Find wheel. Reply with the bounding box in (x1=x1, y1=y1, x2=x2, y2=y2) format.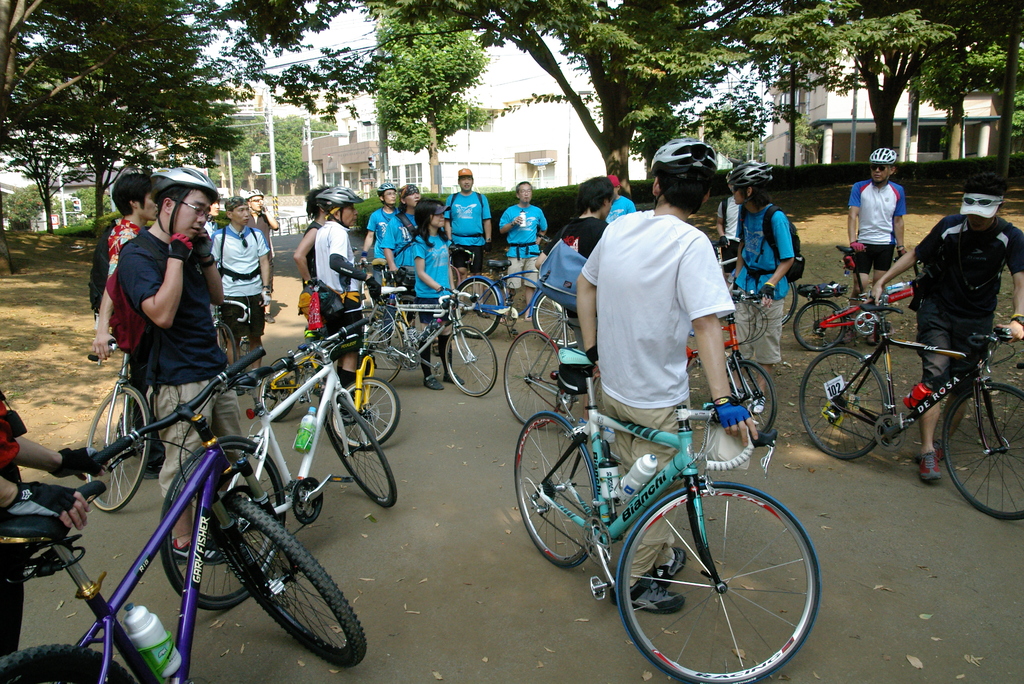
(x1=944, y1=381, x2=1023, y2=520).
